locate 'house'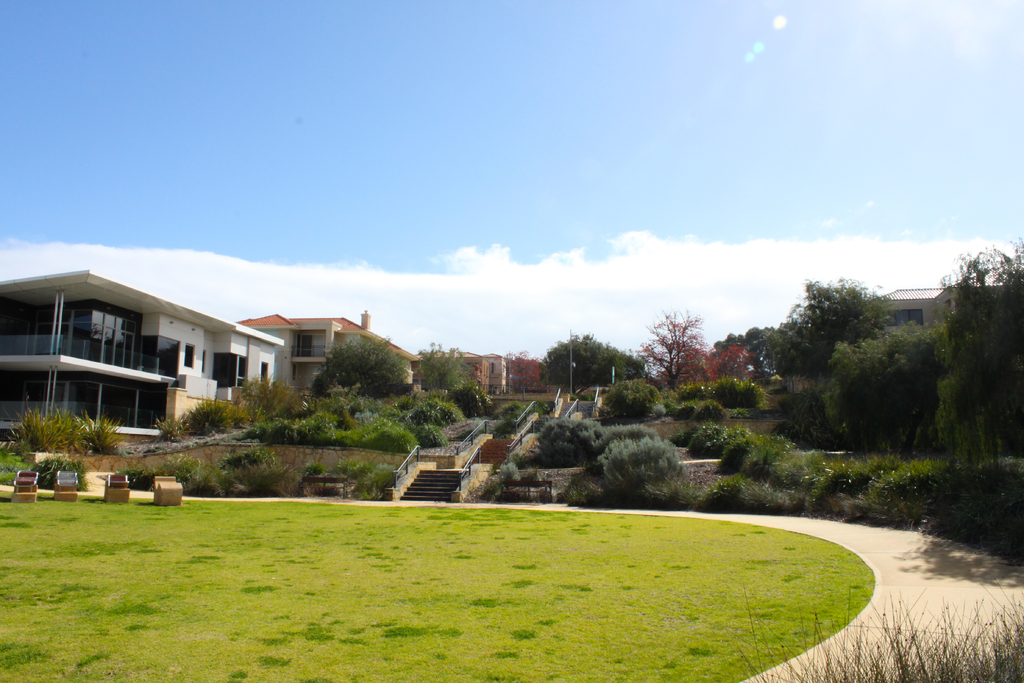
230:307:422:384
